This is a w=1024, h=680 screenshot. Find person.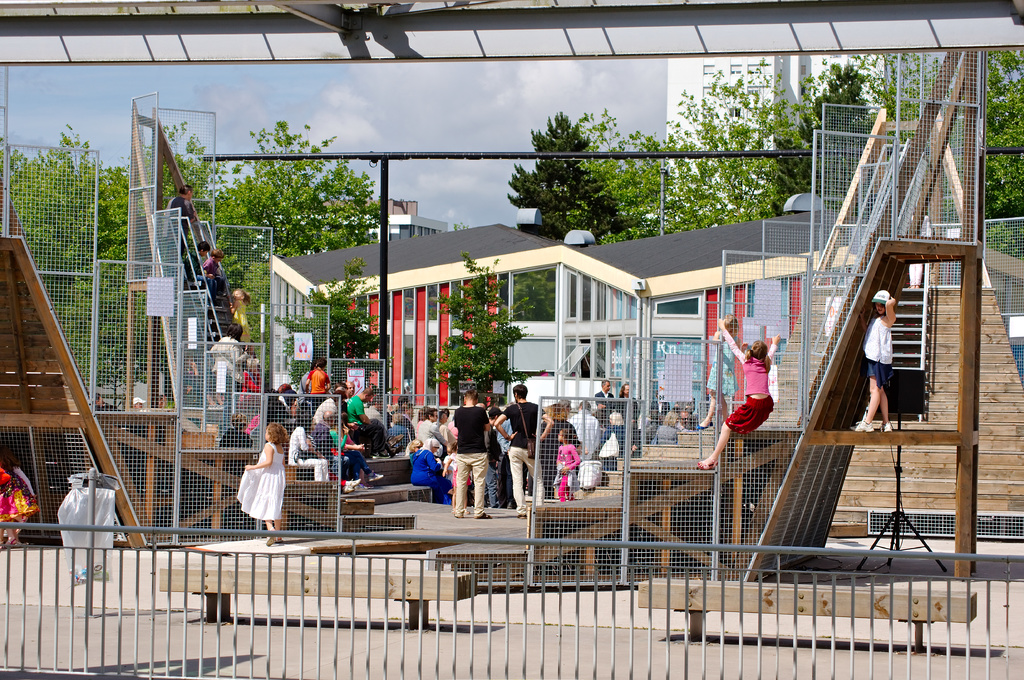
Bounding box: (560,429,574,508).
